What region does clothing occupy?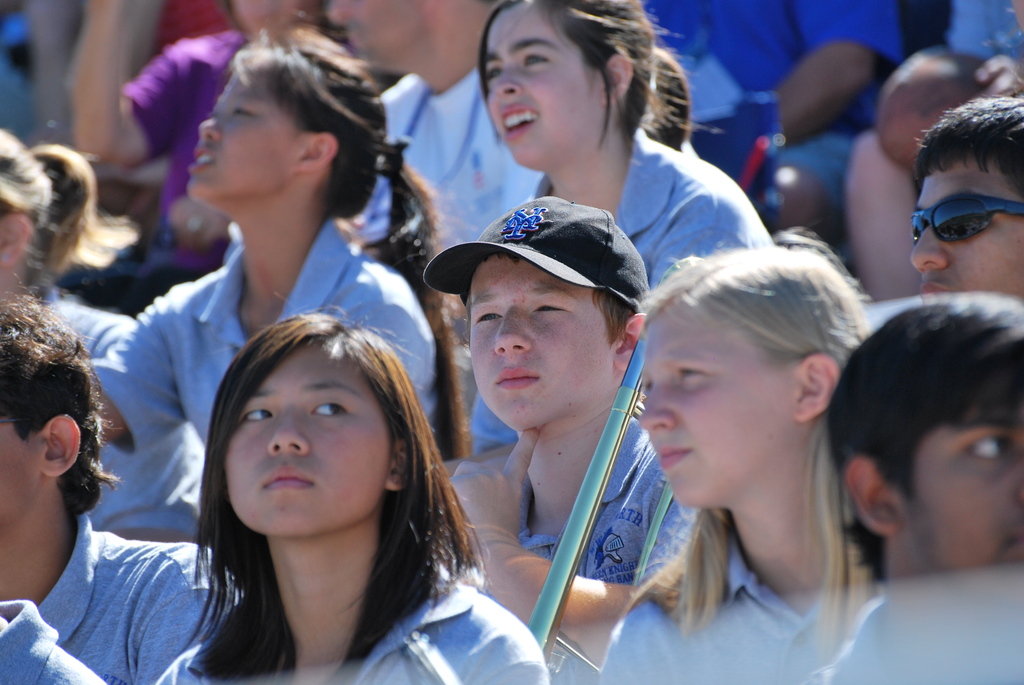
[642, 0, 899, 212].
